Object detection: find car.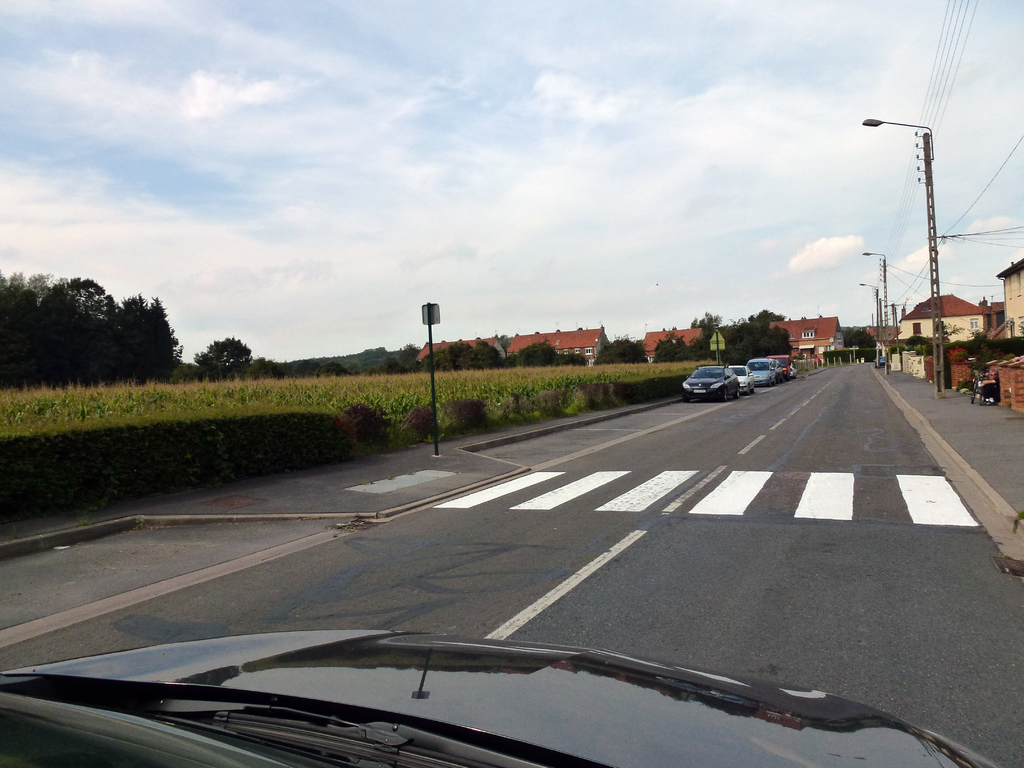
l=730, t=365, r=751, b=390.
